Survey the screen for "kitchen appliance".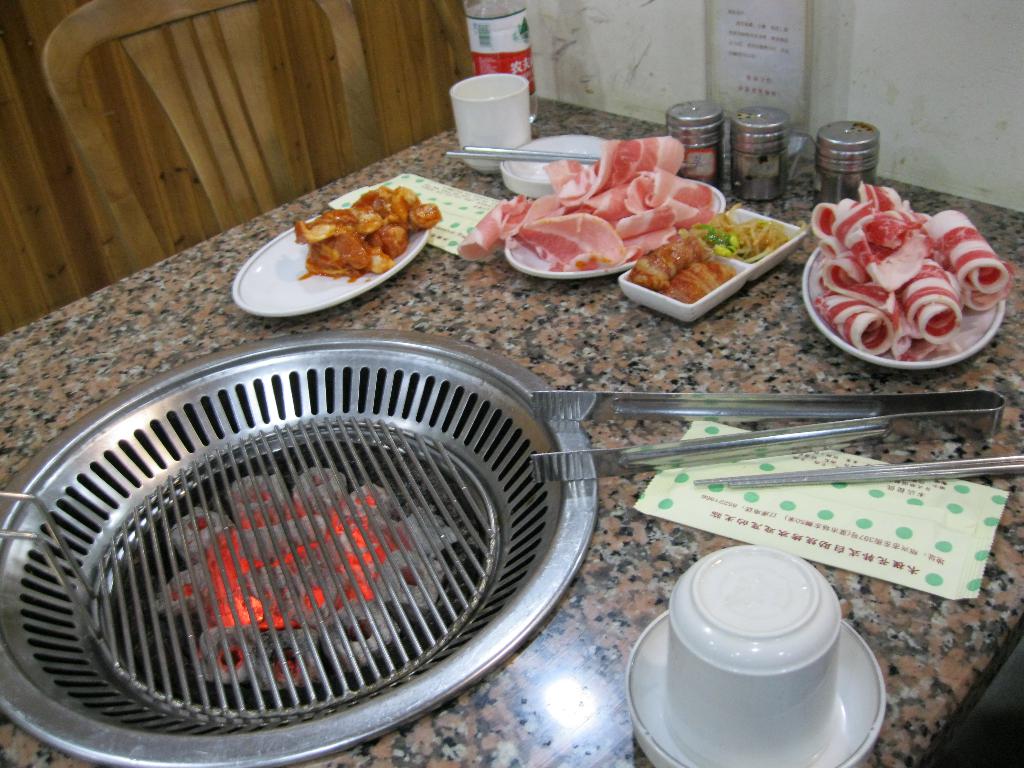
Survey found: <box>532,389,1003,481</box>.
